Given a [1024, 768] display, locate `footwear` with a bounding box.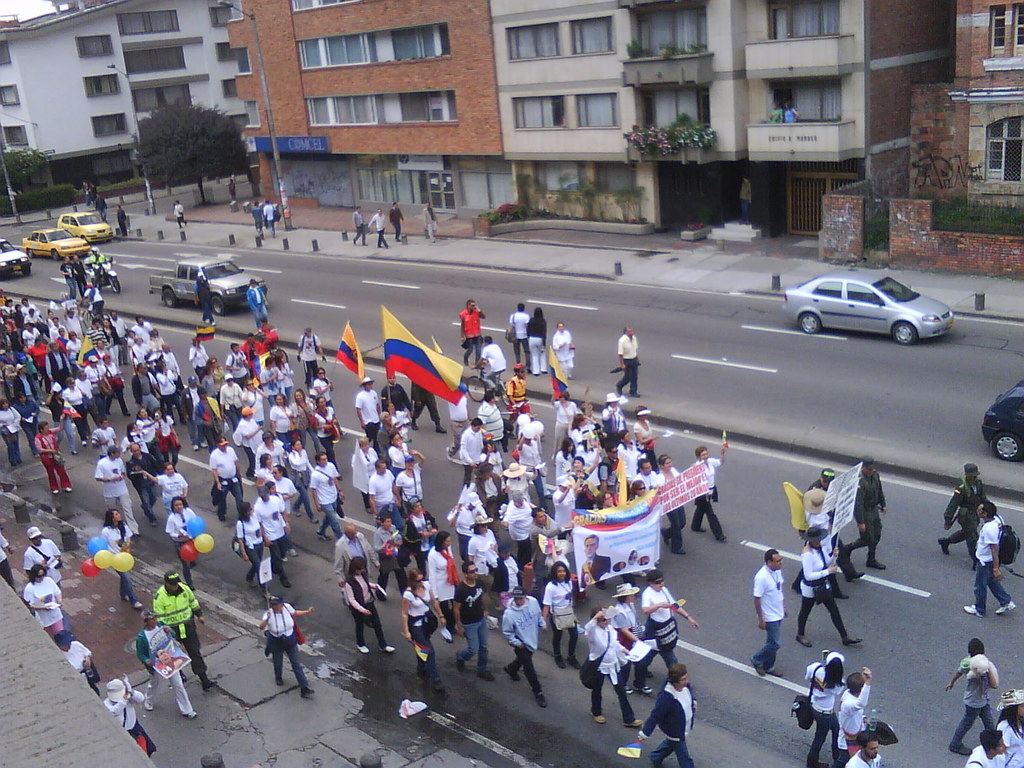
Located: bbox(642, 689, 652, 696).
